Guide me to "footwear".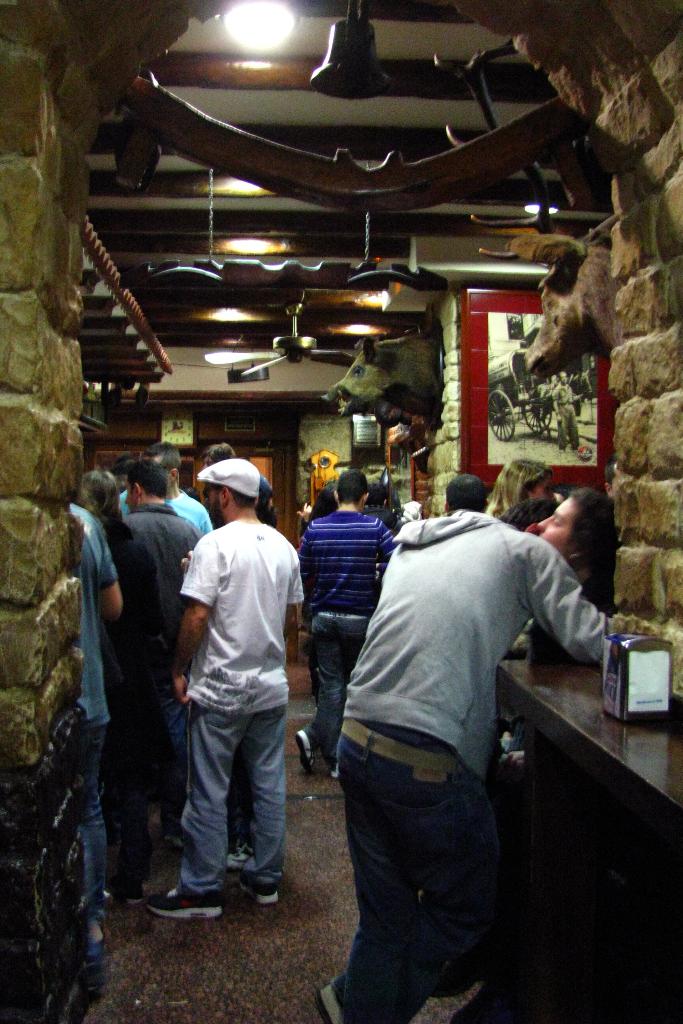
Guidance: Rect(317, 984, 345, 1023).
